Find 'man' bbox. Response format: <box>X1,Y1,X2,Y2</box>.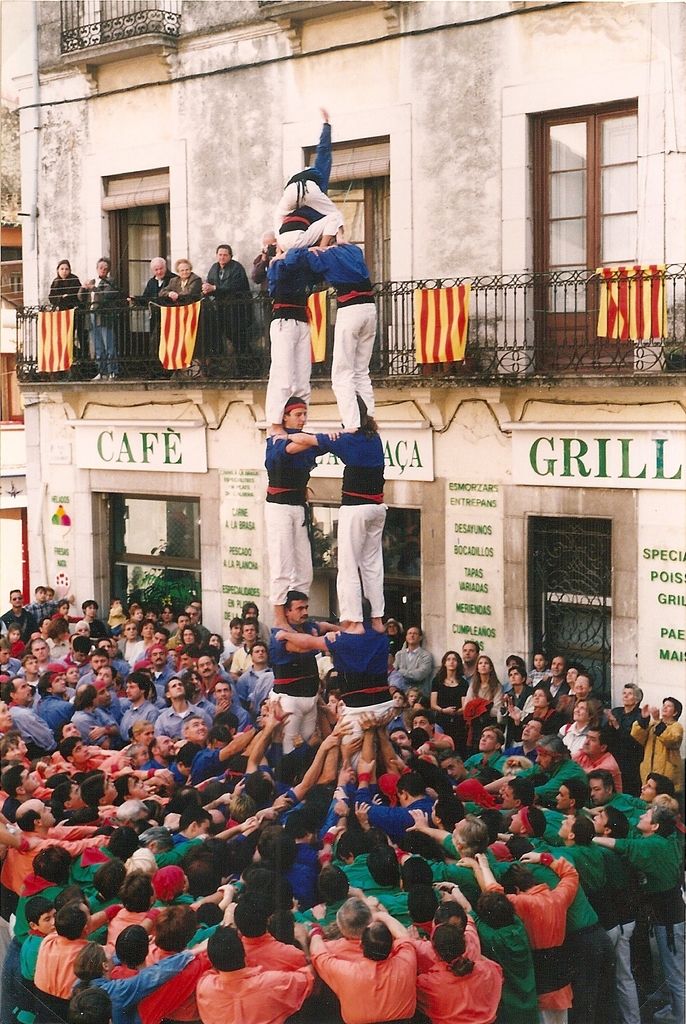
<box>122,254,171,373</box>.
